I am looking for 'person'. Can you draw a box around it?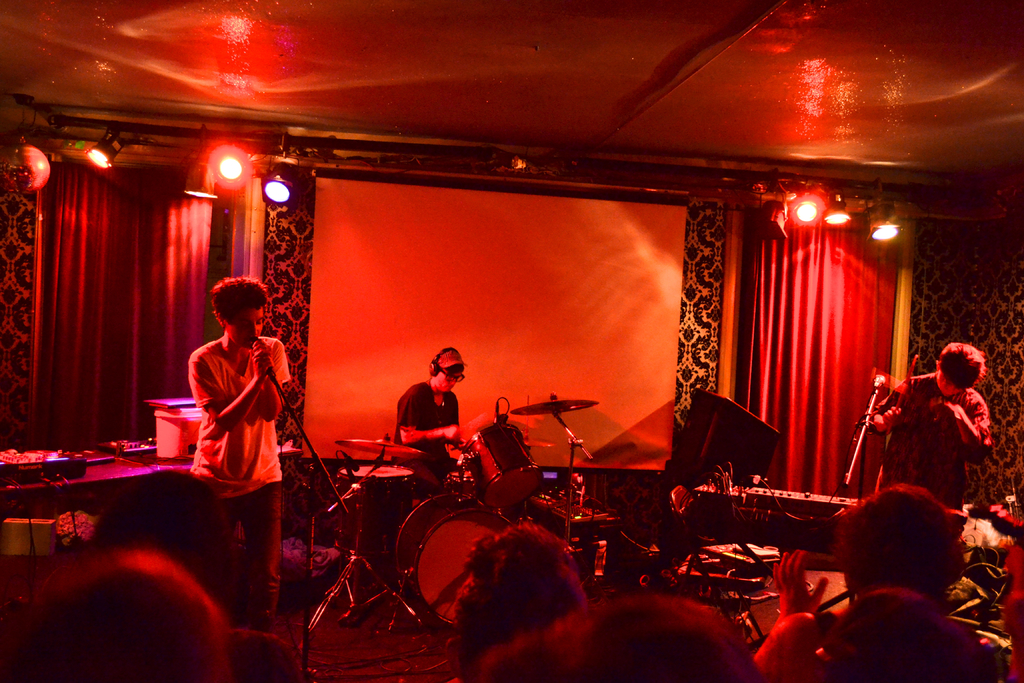
Sure, the bounding box is <box>752,481,1023,682</box>.
